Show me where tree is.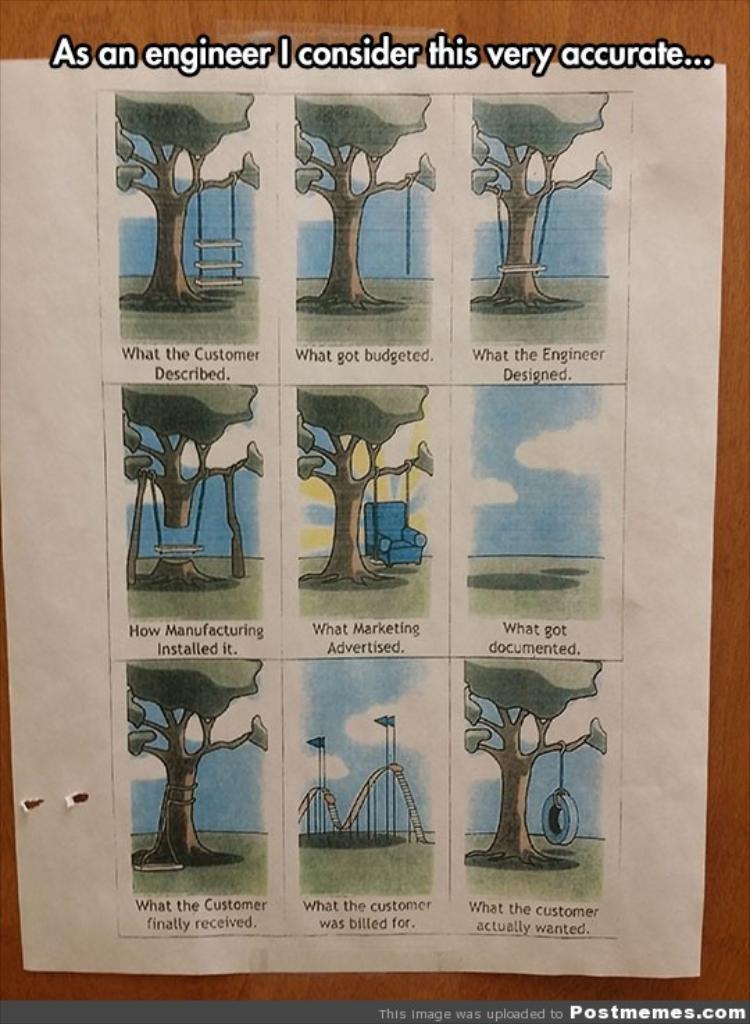
tree is at rect(296, 97, 439, 320).
